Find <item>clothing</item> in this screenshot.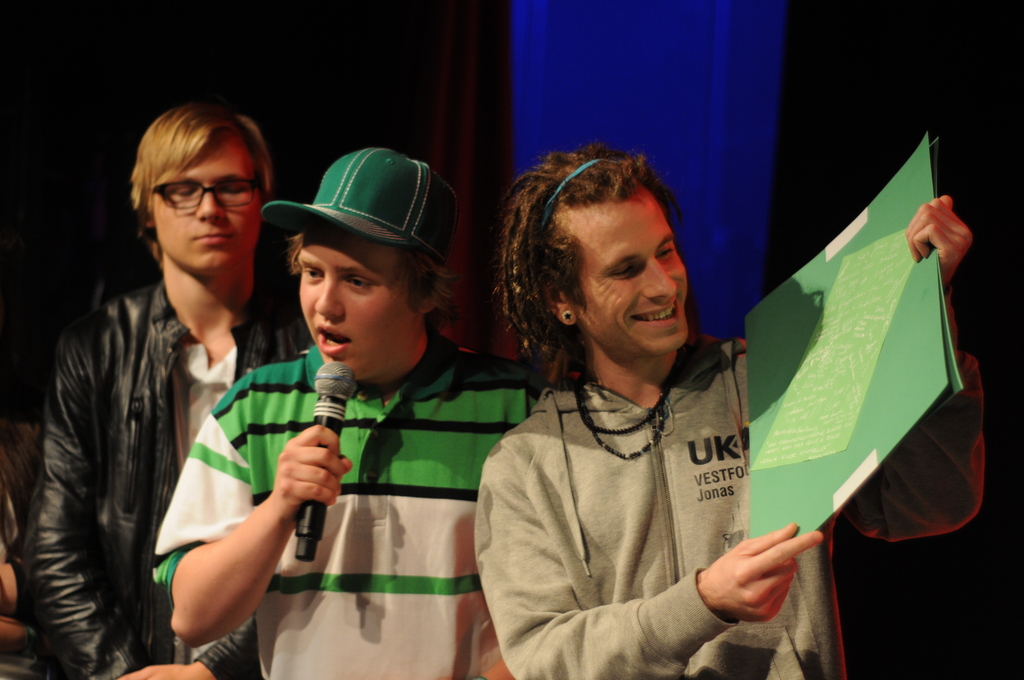
The bounding box for <item>clothing</item> is 476, 310, 975, 679.
